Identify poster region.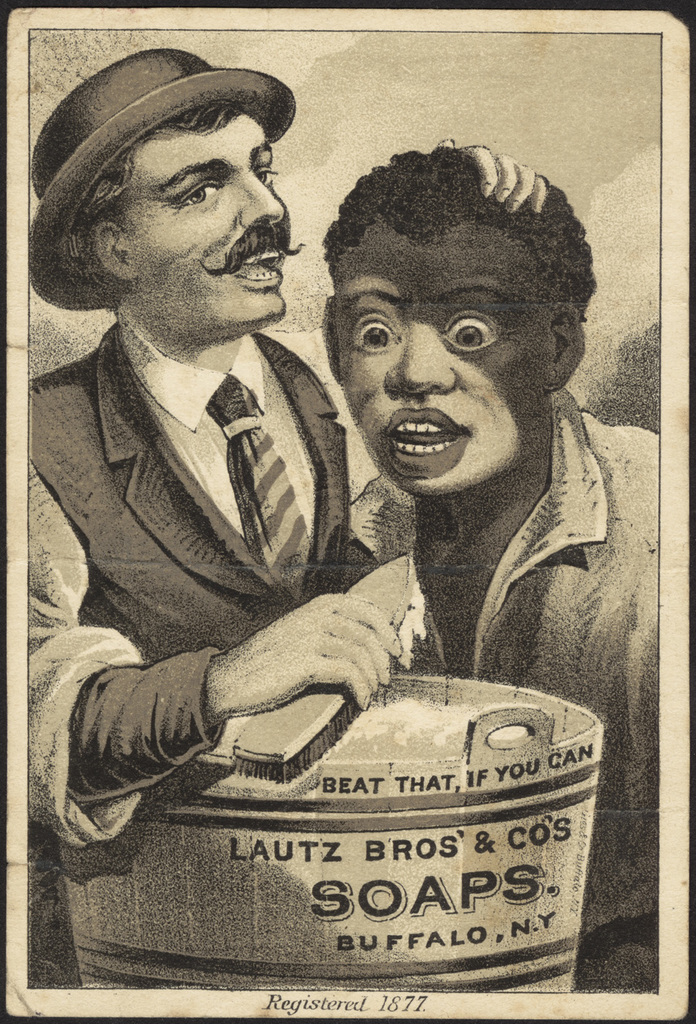
Region: region(0, 10, 695, 1023).
